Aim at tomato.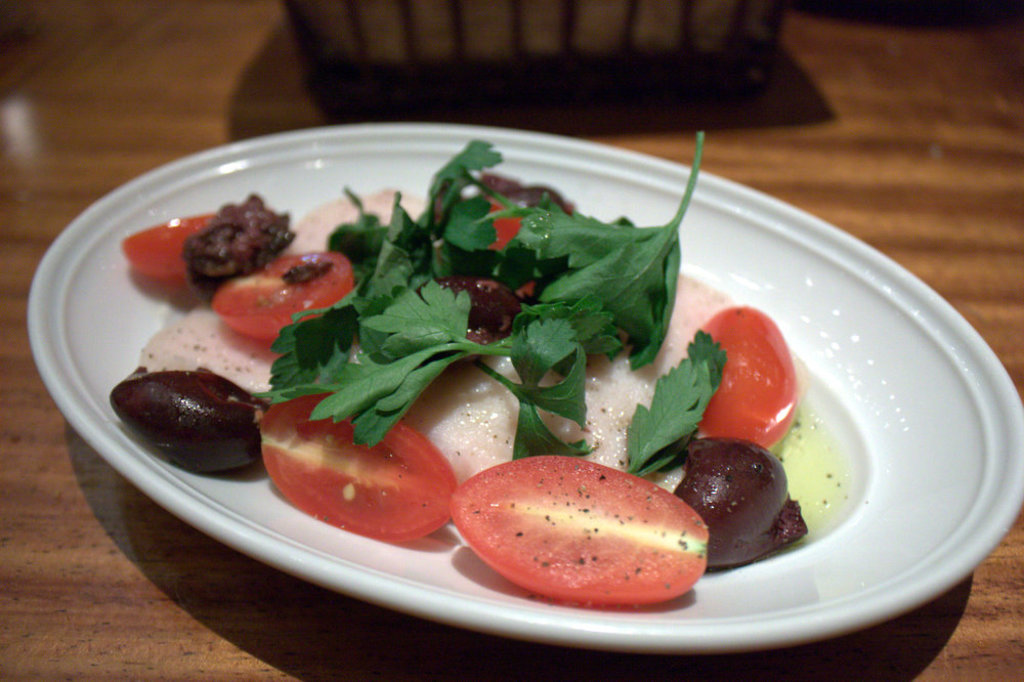
Aimed at (265,407,471,556).
